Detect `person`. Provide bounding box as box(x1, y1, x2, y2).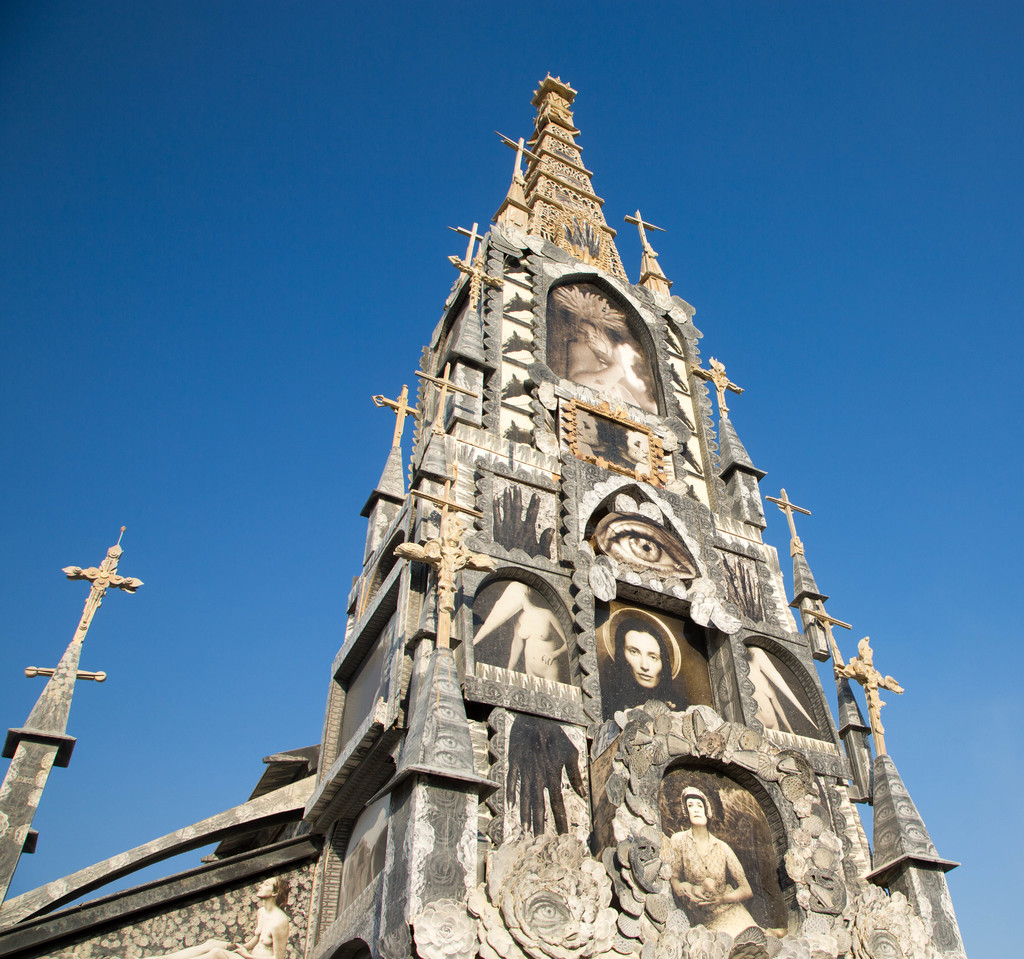
box(671, 786, 757, 935).
